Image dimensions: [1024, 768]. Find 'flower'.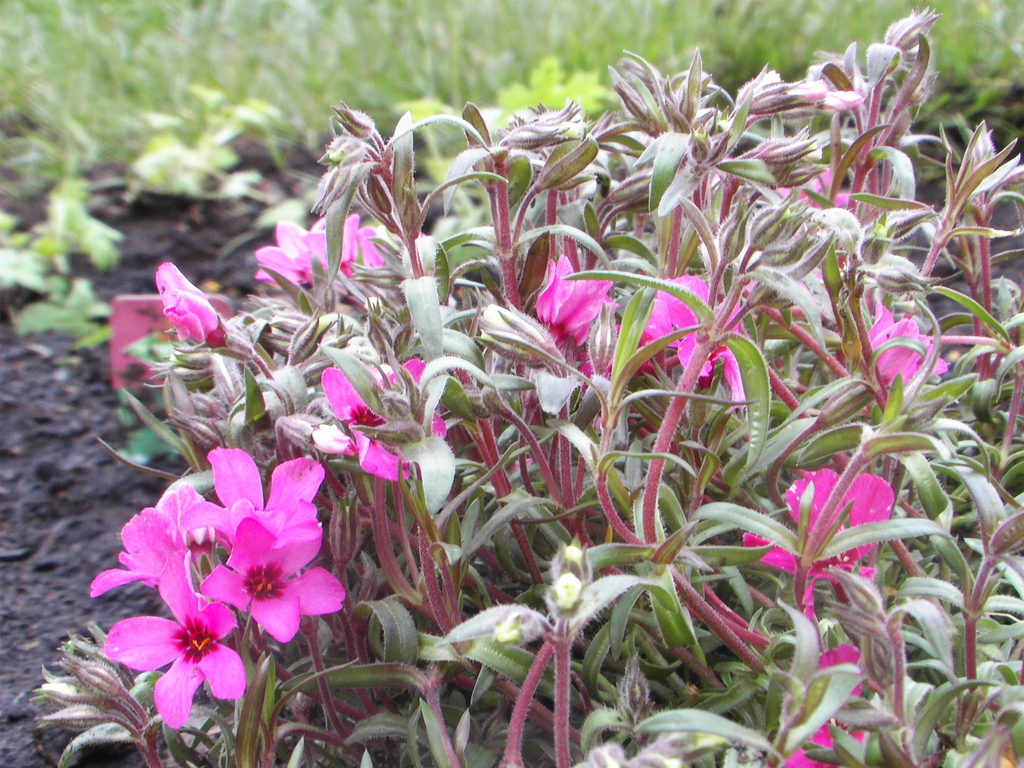
l=637, t=273, r=759, b=380.
